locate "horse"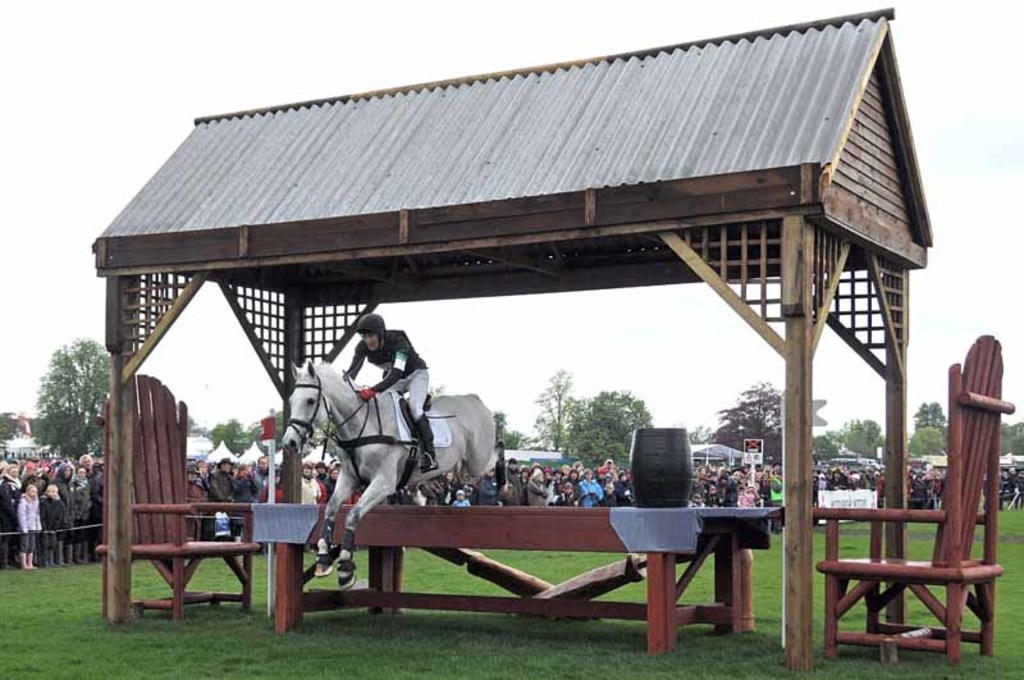
bbox=(282, 357, 499, 592)
